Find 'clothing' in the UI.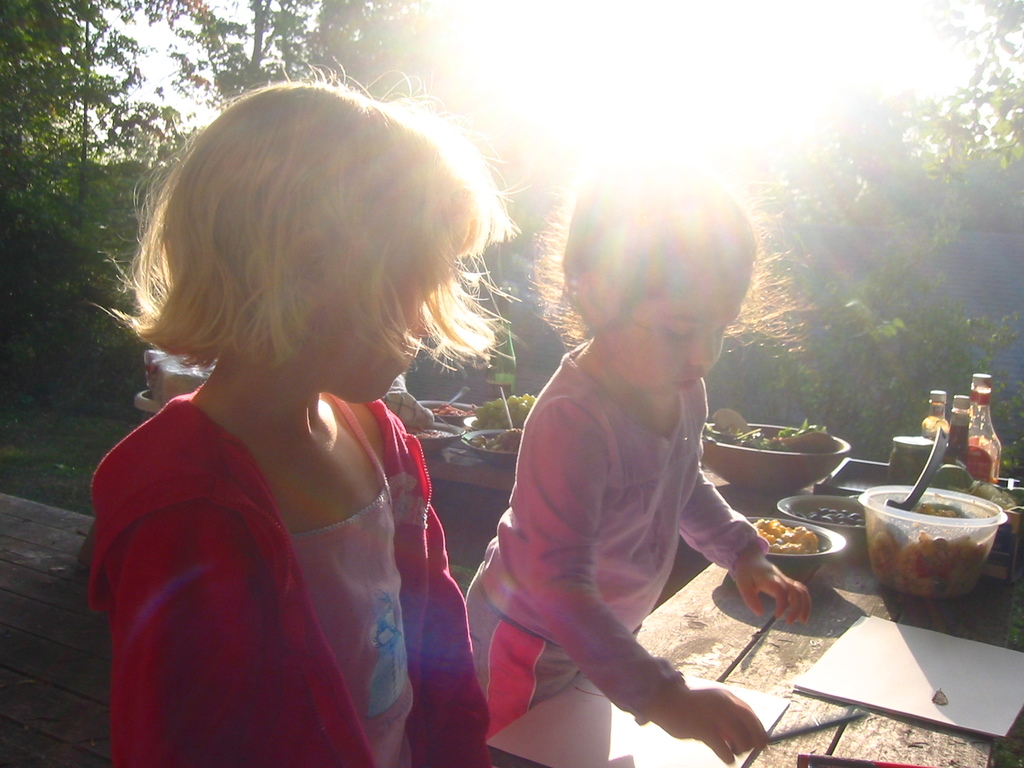
UI element at [left=95, top=307, right=465, bottom=755].
